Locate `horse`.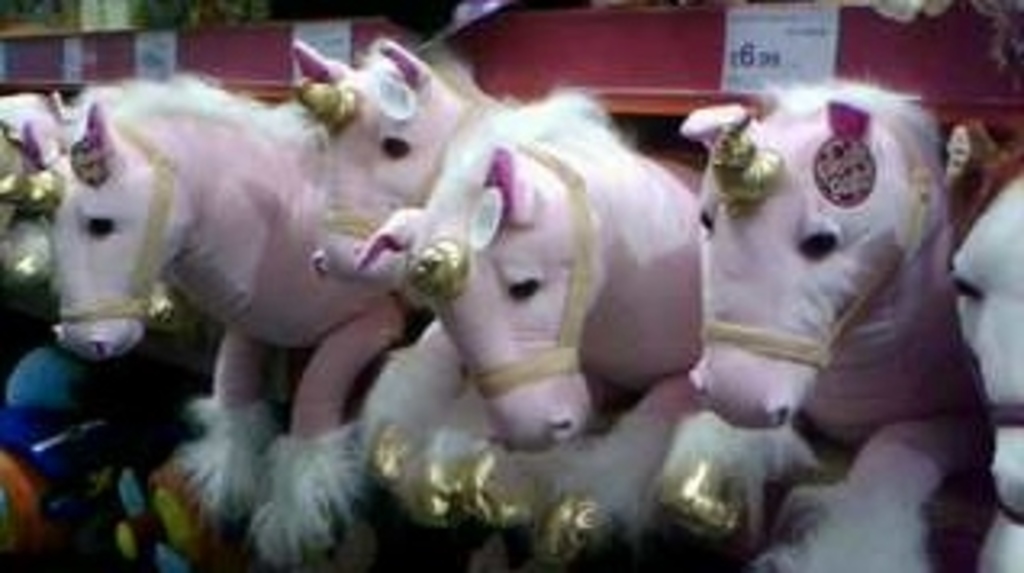
Bounding box: bbox=(19, 58, 409, 567).
